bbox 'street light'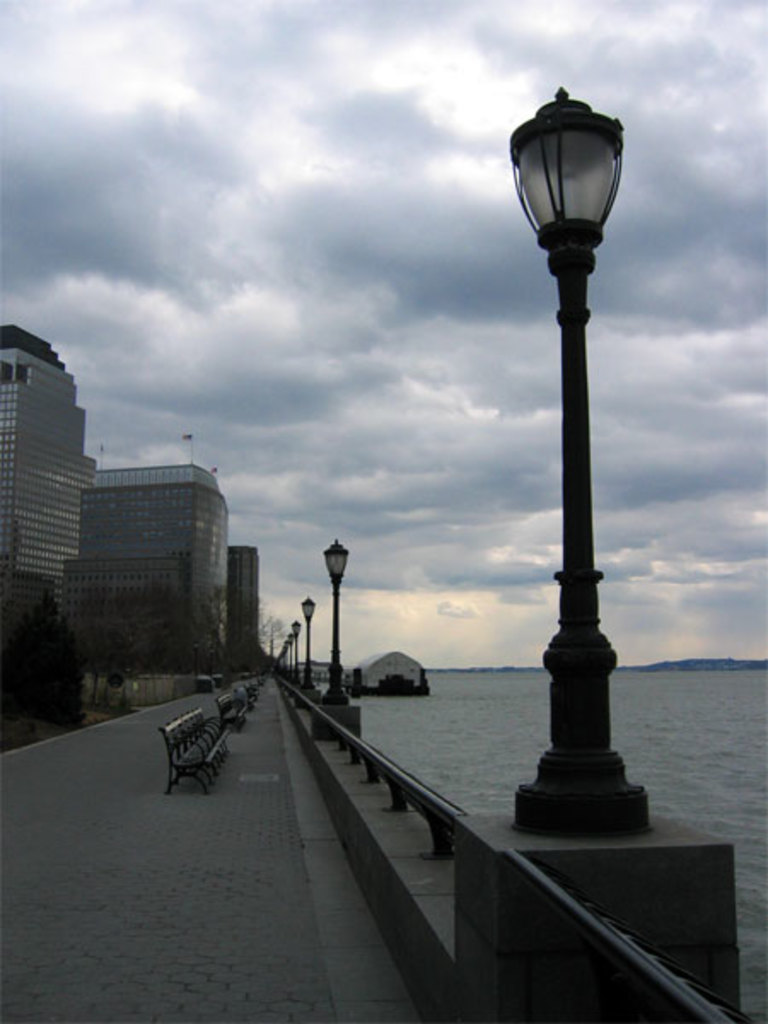
pyautogui.locateOnScreen(512, 87, 628, 831)
